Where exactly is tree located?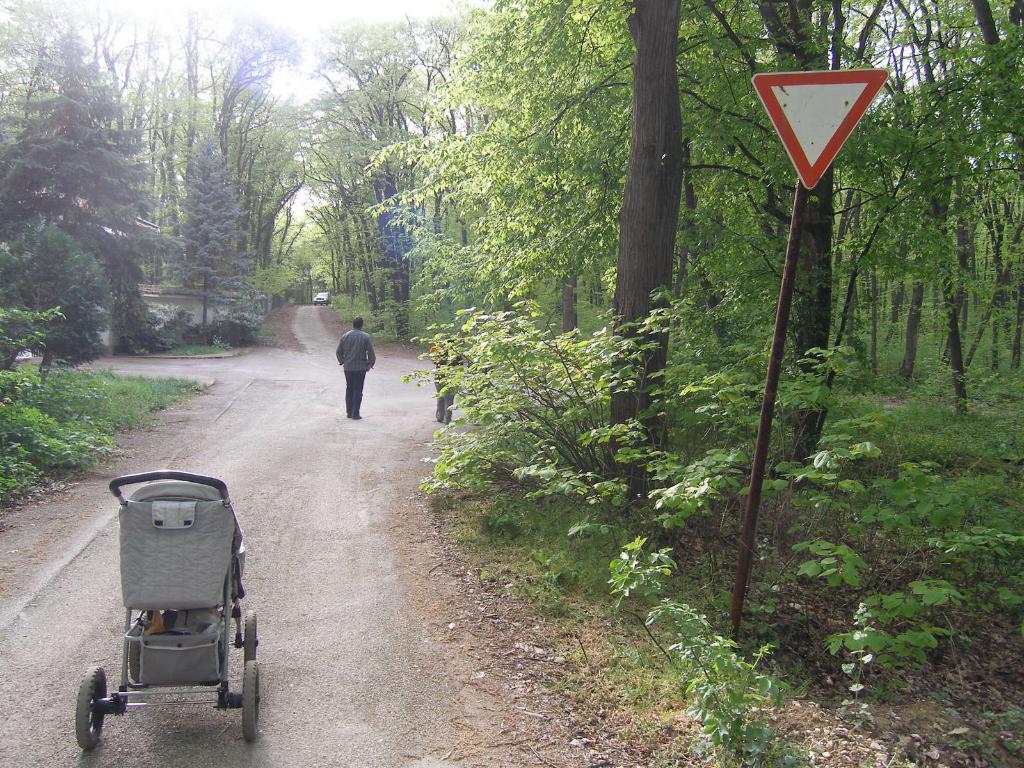
Its bounding box is detection(17, 44, 153, 376).
